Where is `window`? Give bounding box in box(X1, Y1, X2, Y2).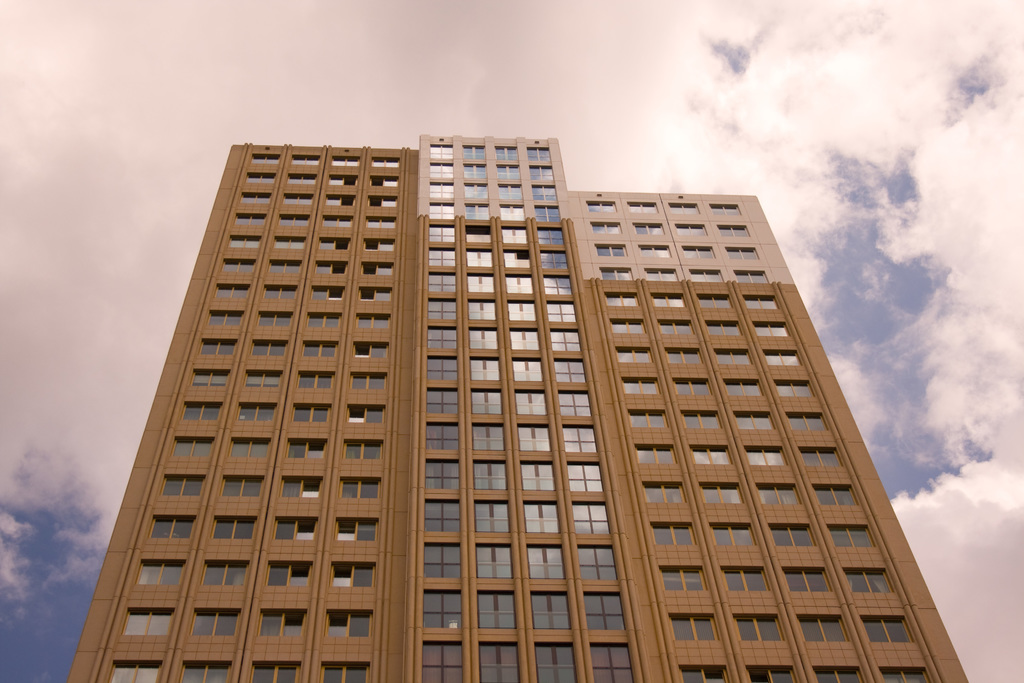
box(289, 176, 315, 183).
